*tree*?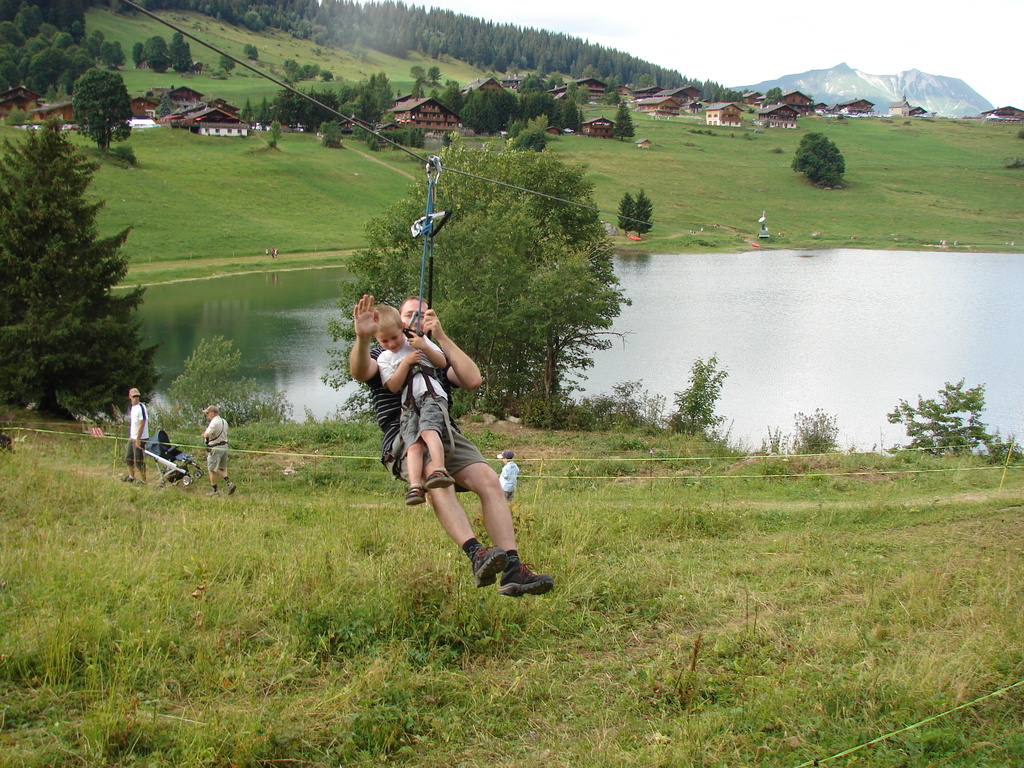
rect(668, 352, 723, 442)
